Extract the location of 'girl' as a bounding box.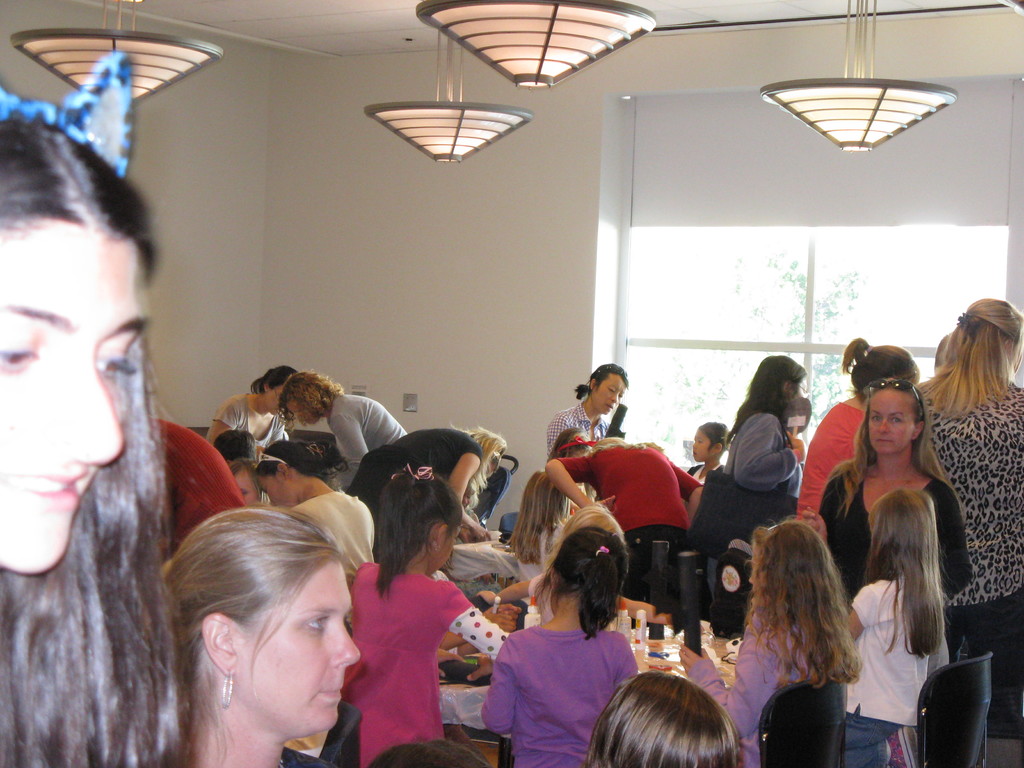
(546,424,593,516).
